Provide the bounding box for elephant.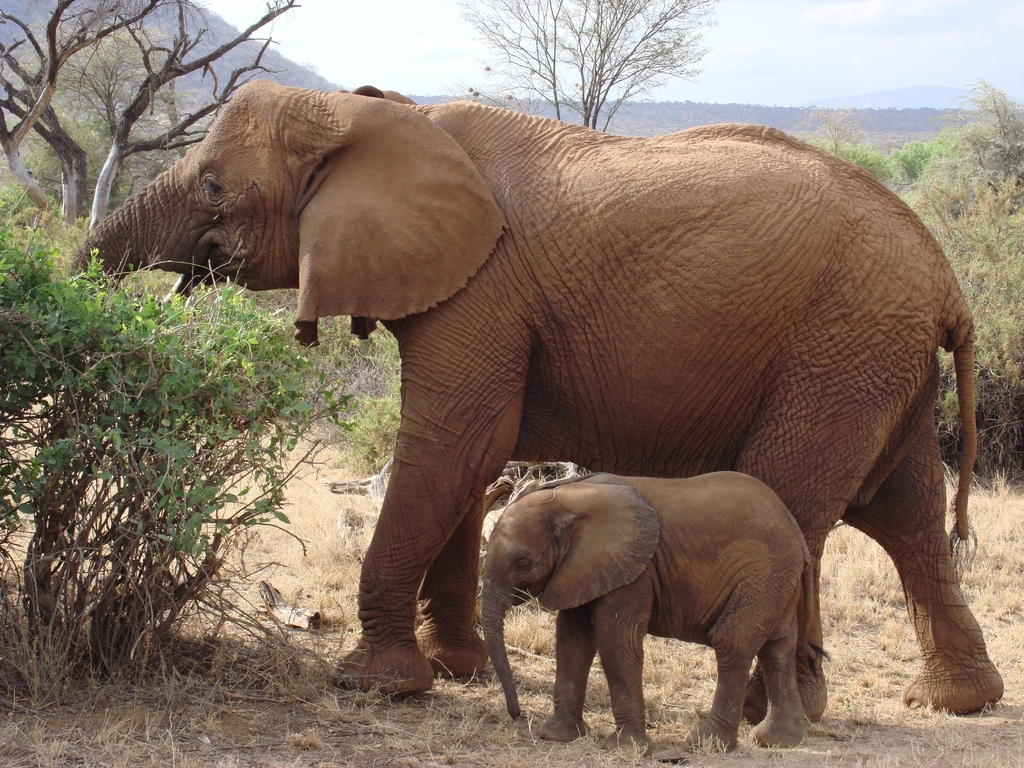
<region>93, 87, 972, 732</region>.
